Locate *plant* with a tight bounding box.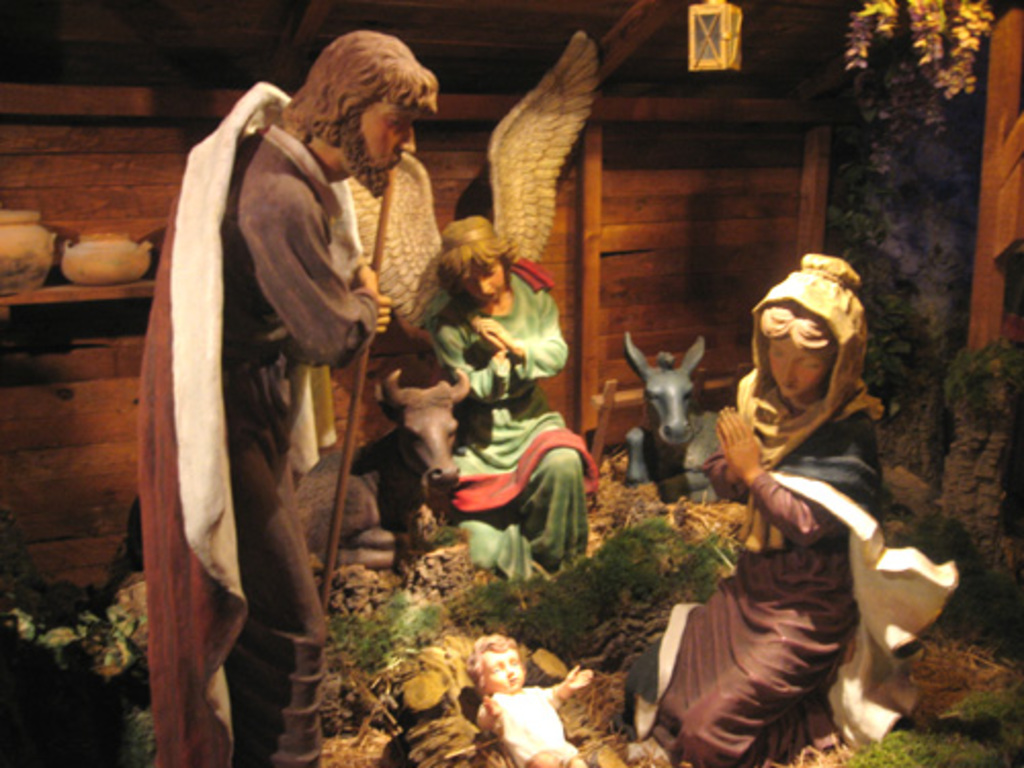
rect(330, 592, 449, 662).
